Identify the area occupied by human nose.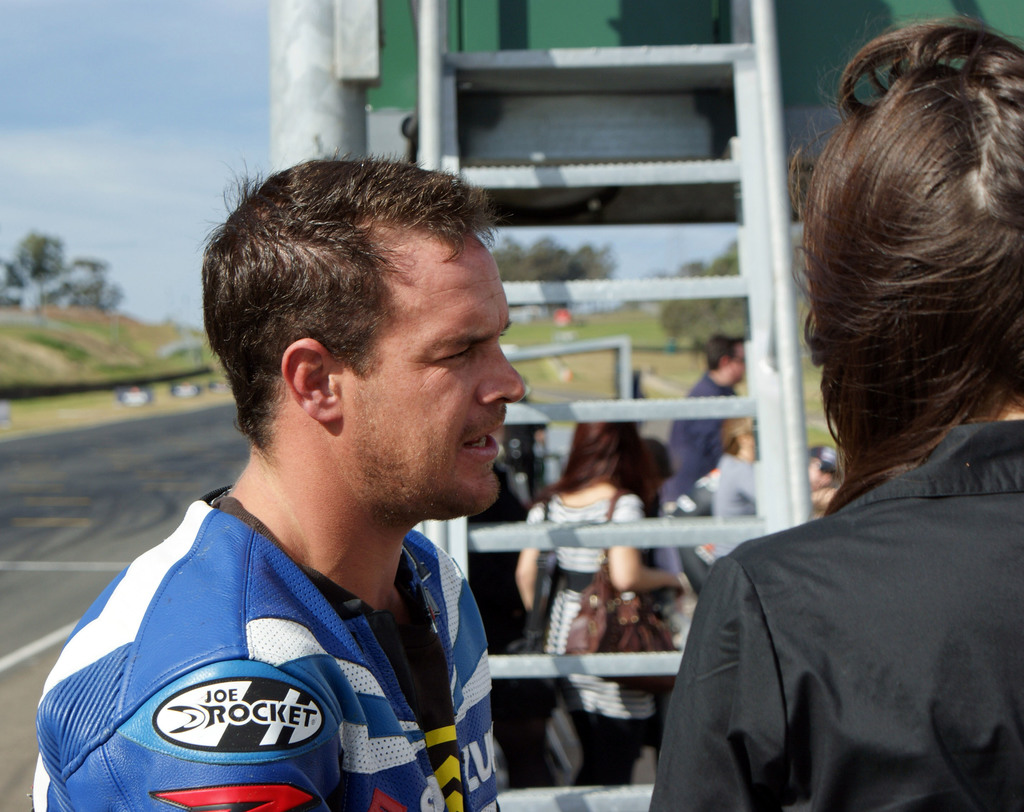
Area: [472, 342, 522, 409].
